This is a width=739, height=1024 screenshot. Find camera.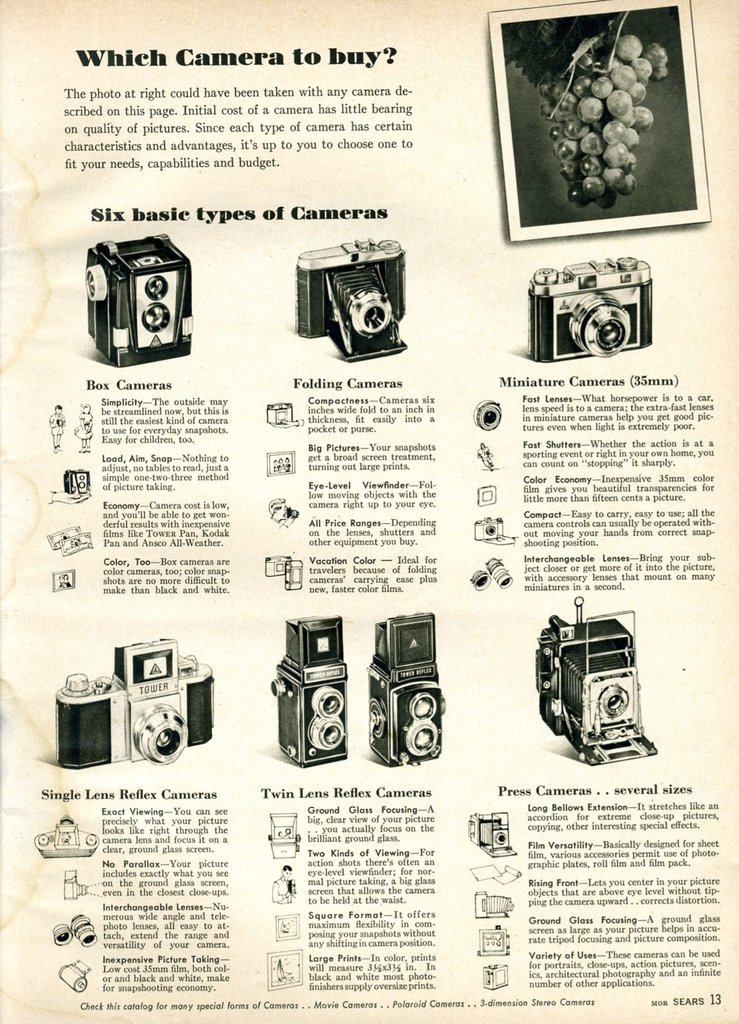
Bounding box: (left=295, top=237, right=409, bottom=365).
